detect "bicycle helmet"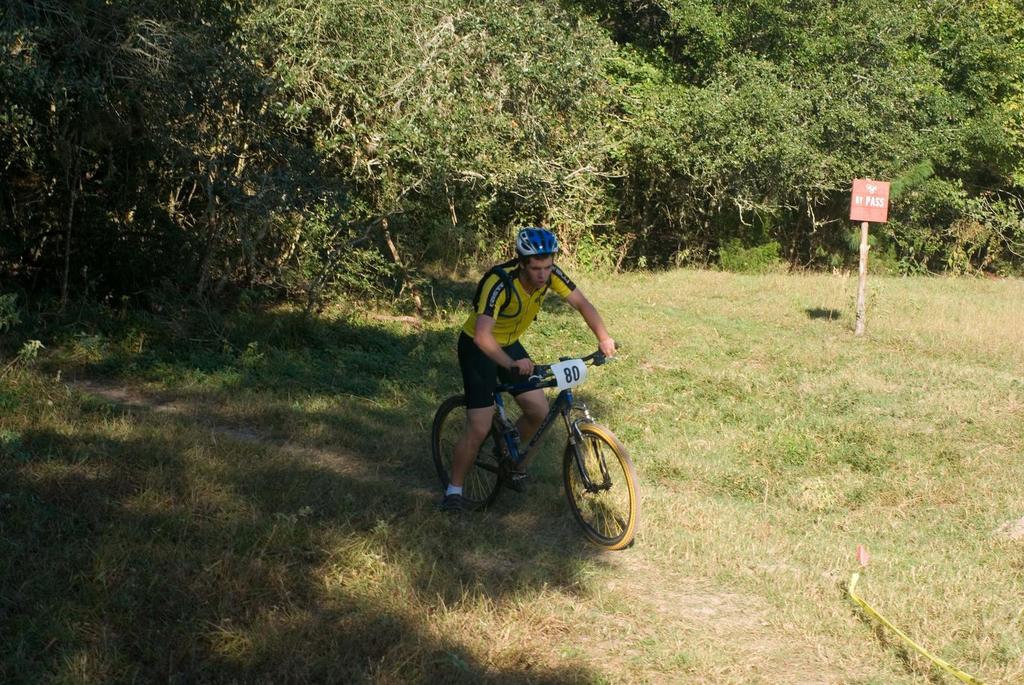
select_region(513, 224, 556, 256)
